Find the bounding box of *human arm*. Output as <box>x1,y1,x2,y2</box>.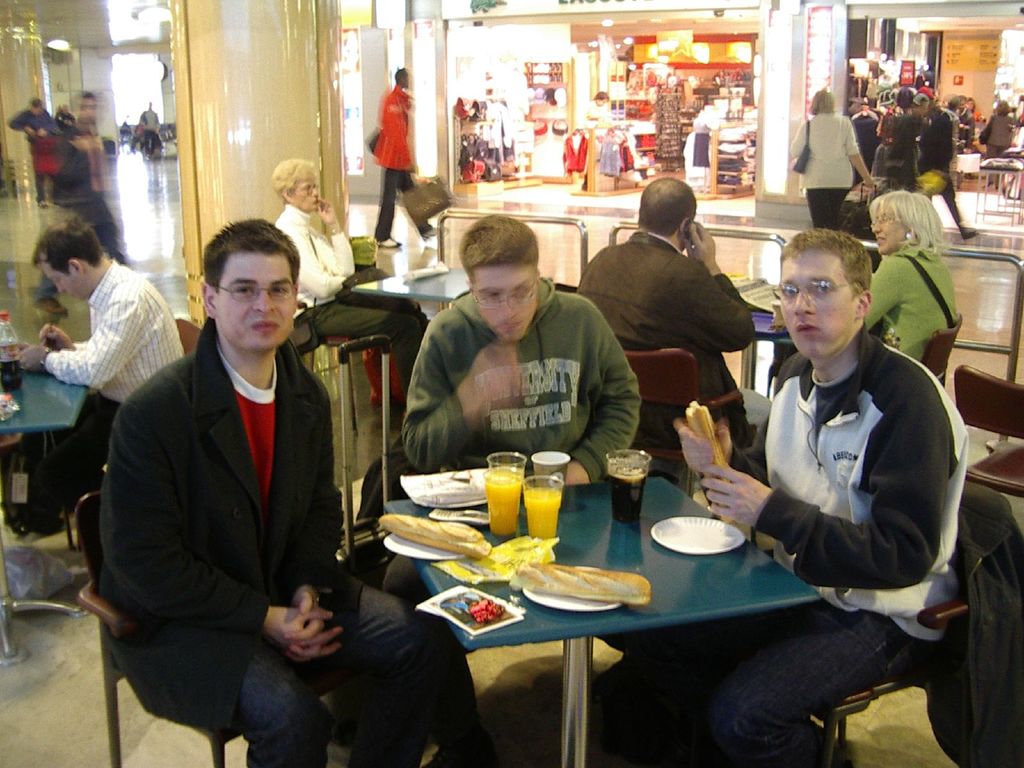
<box>671,216,770,355</box>.
